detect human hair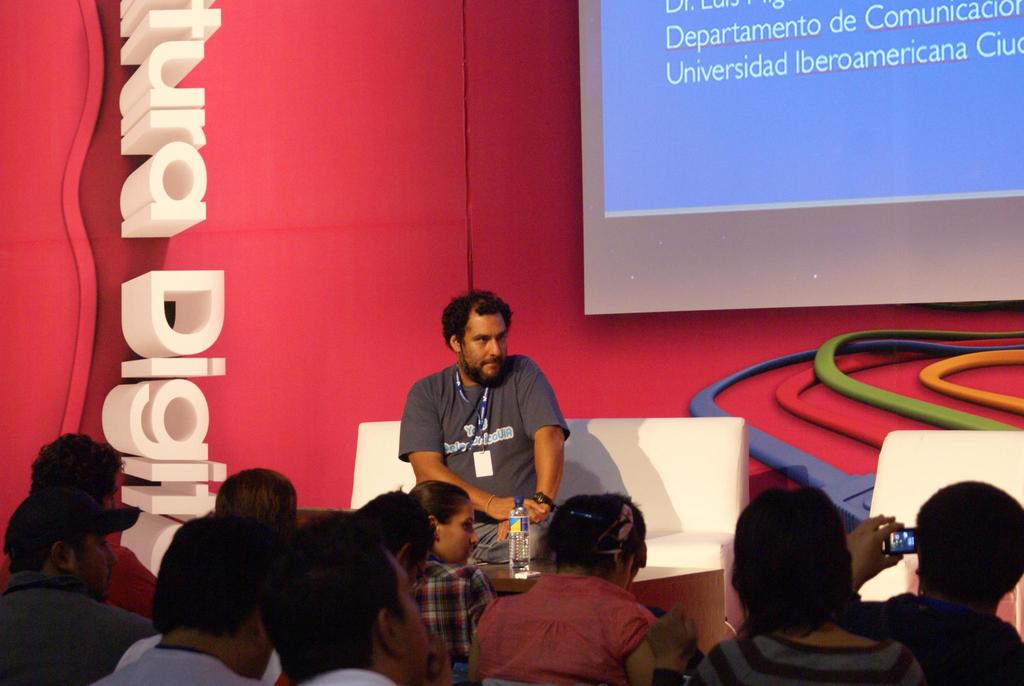
x1=253 y1=512 x2=412 y2=682
